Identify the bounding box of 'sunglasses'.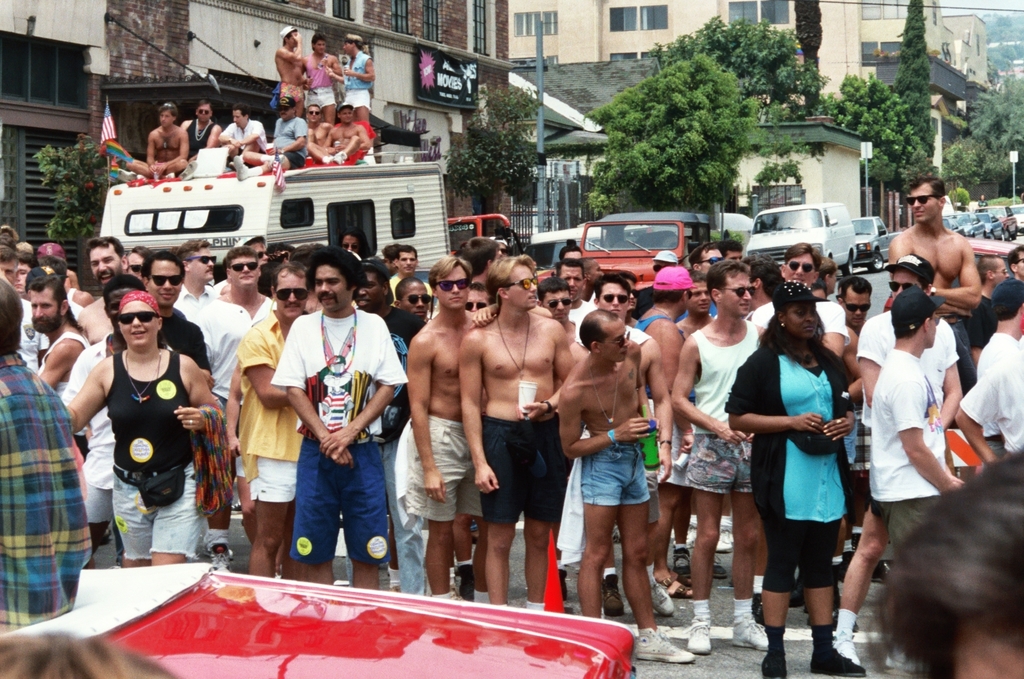
detection(282, 108, 290, 109).
